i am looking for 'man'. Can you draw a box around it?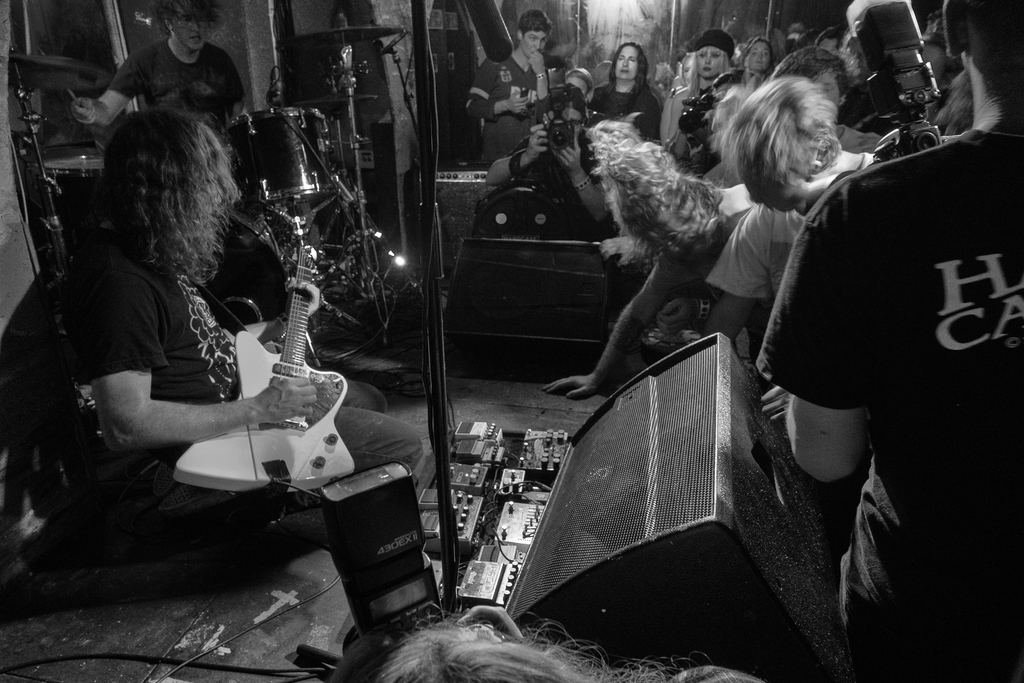
Sure, the bounding box is Rect(69, 0, 245, 128).
